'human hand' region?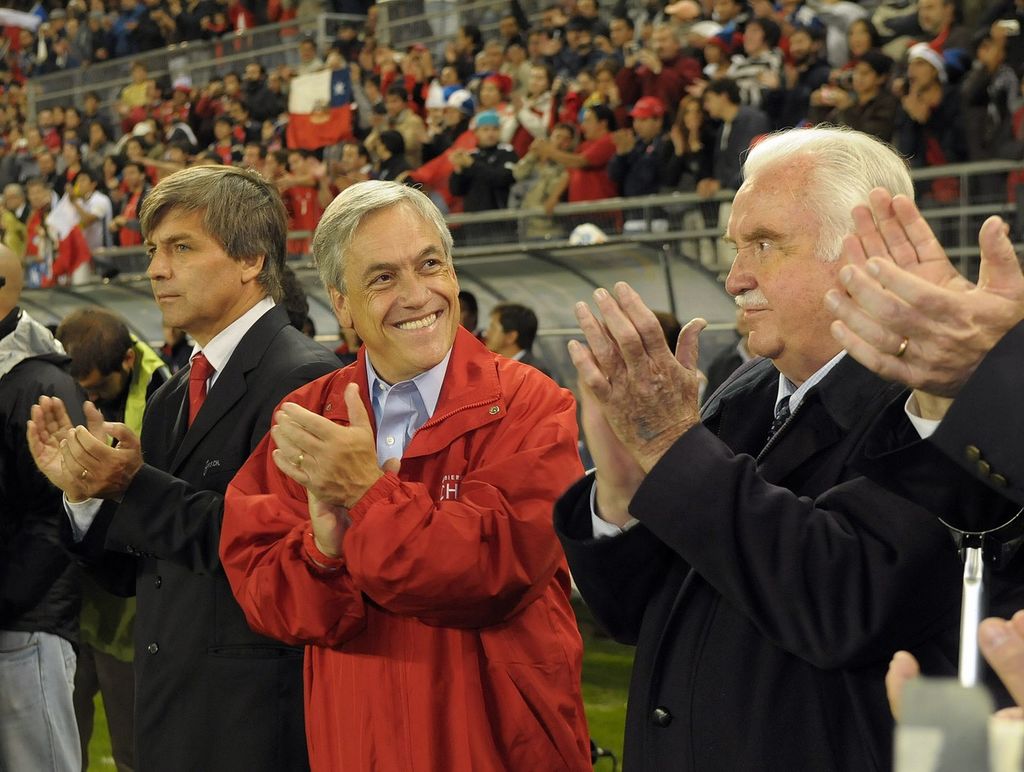
left=837, top=182, right=980, bottom=293
